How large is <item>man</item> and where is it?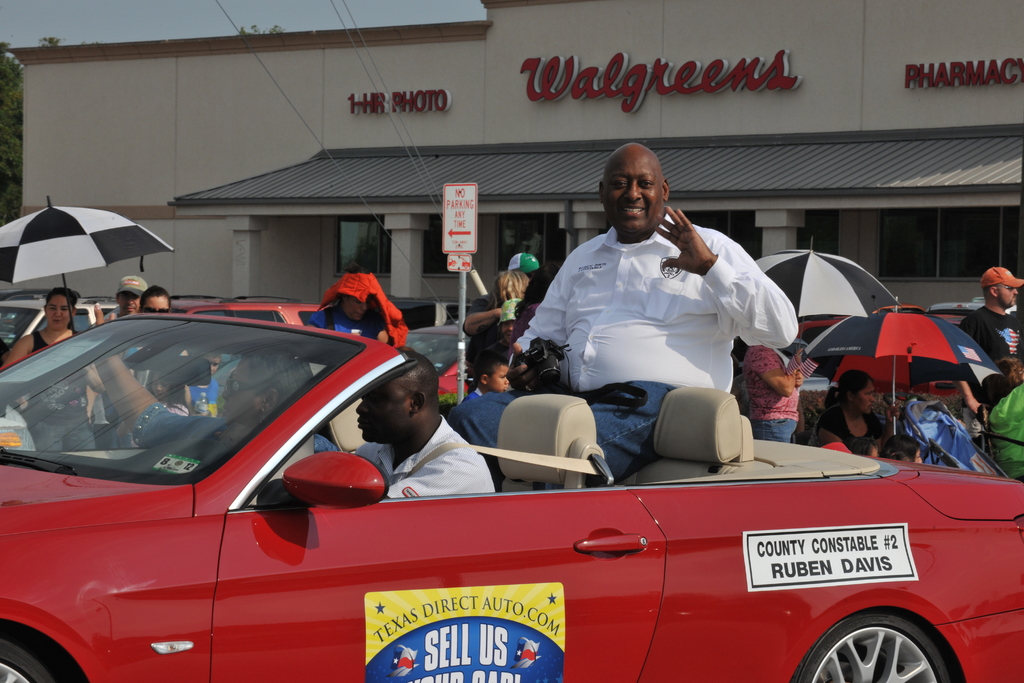
Bounding box: (x1=141, y1=287, x2=175, y2=321).
